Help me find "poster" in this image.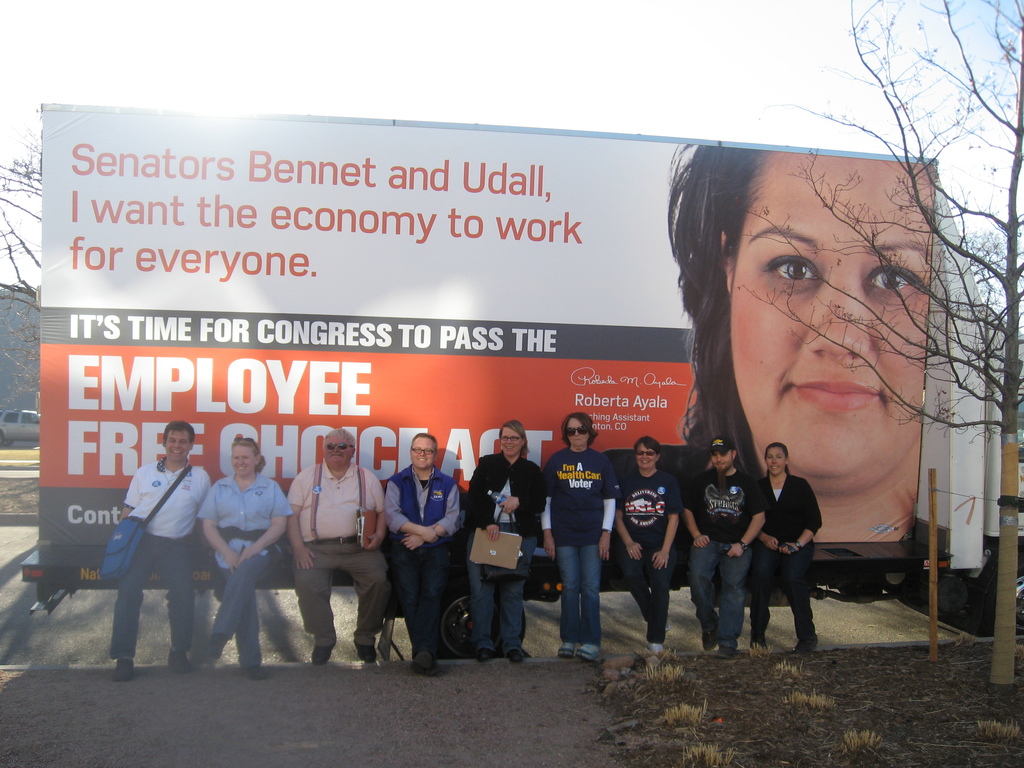
Found it: BBox(38, 107, 941, 543).
